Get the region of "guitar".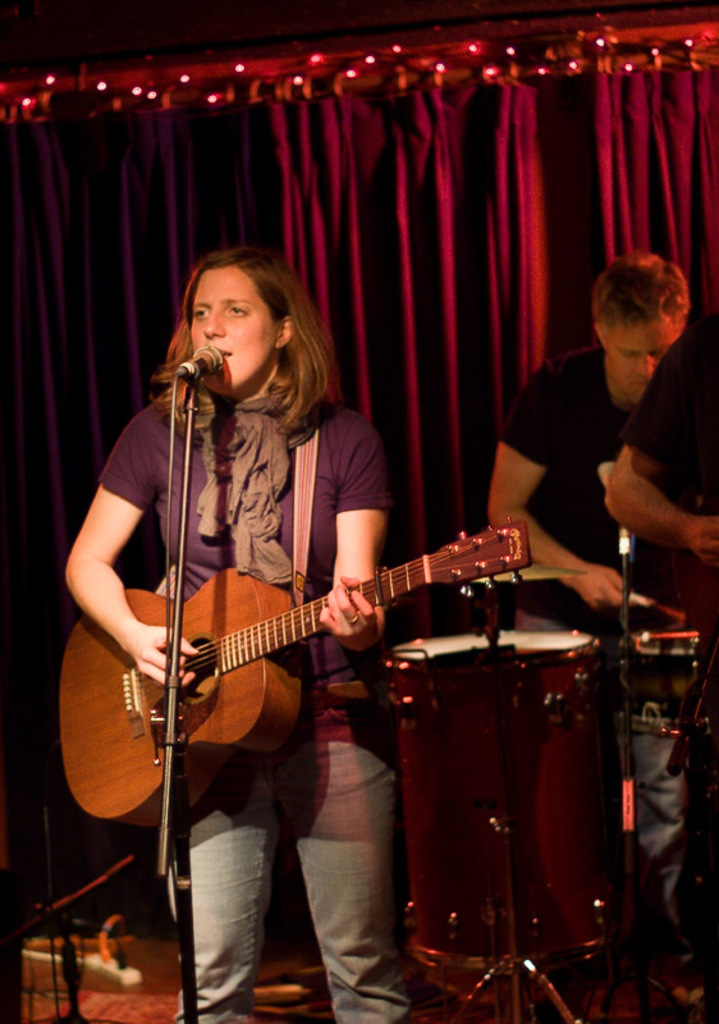
bbox=(61, 516, 533, 817).
